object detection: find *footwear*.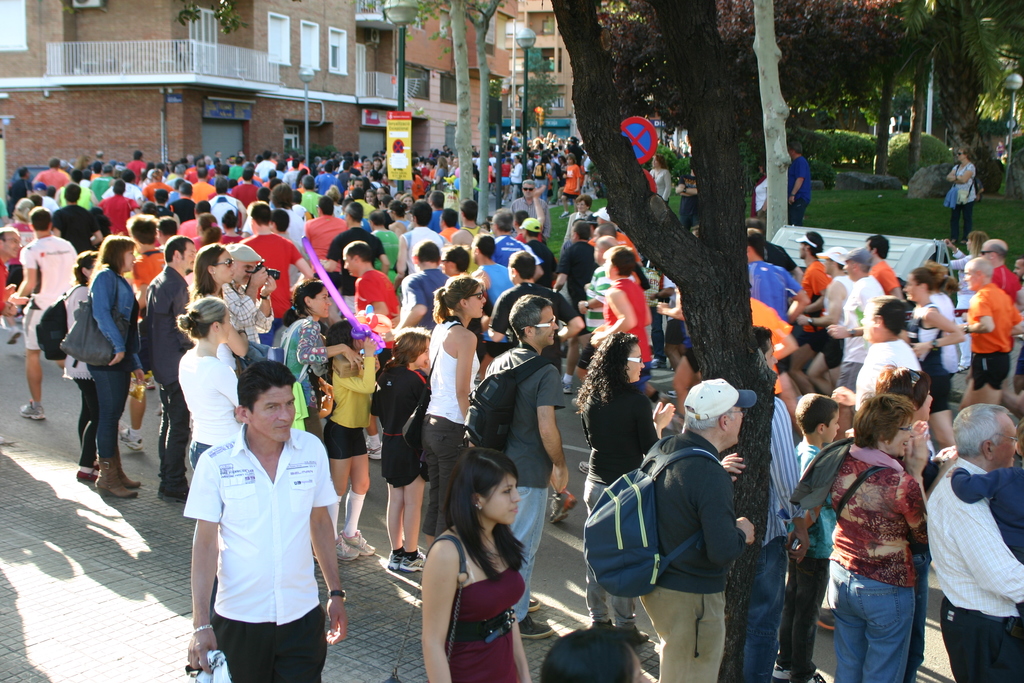
l=650, t=356, r=668, b=370.
